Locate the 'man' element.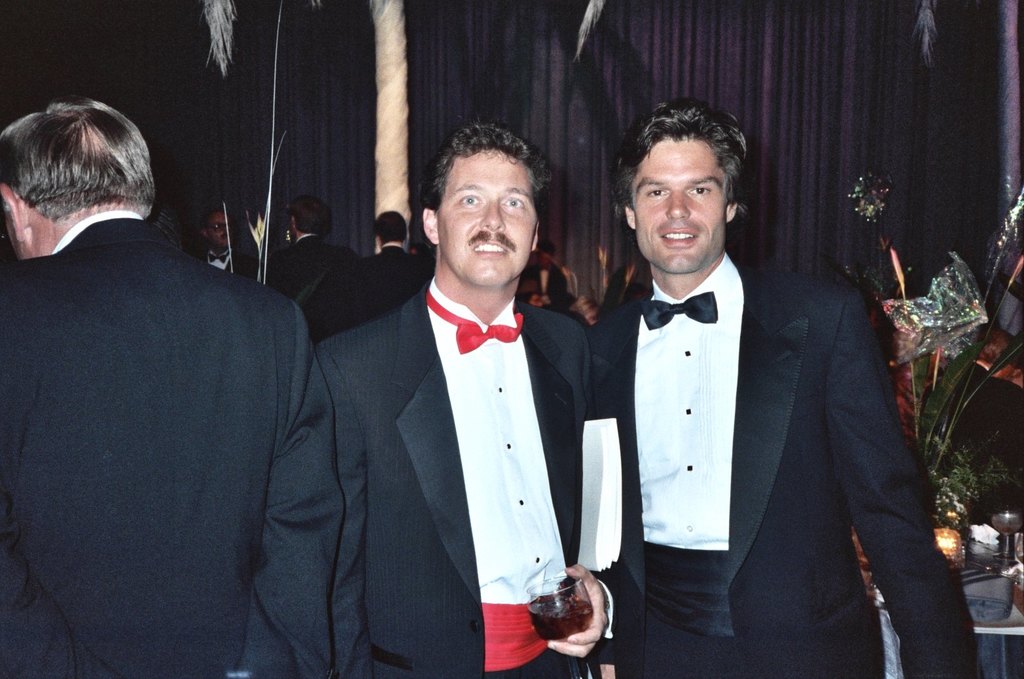
Element bbox: 588,96,998,678.
